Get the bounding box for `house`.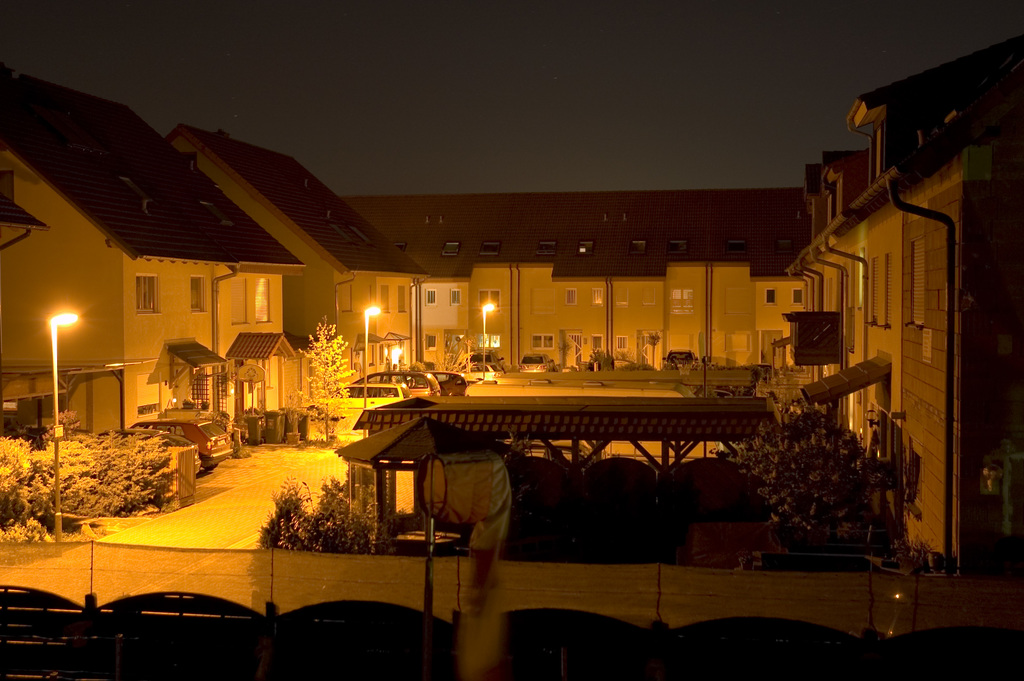
(x1=771, y1=45, x2=1012, y2=571).
